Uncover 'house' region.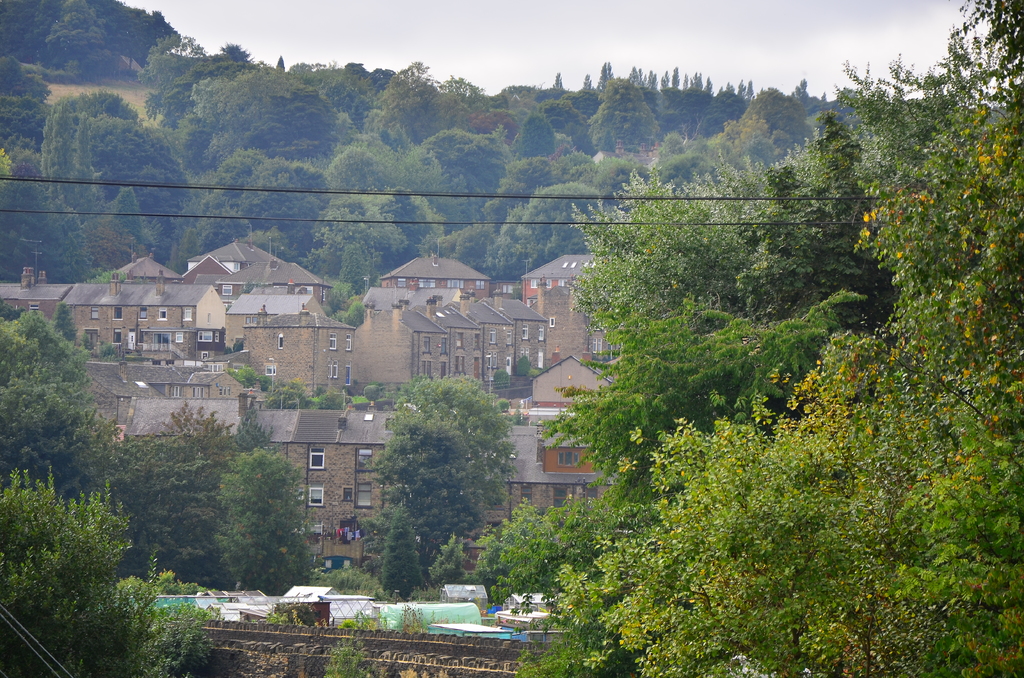
Uncovered: BBox(106, 255, 184, 278).
